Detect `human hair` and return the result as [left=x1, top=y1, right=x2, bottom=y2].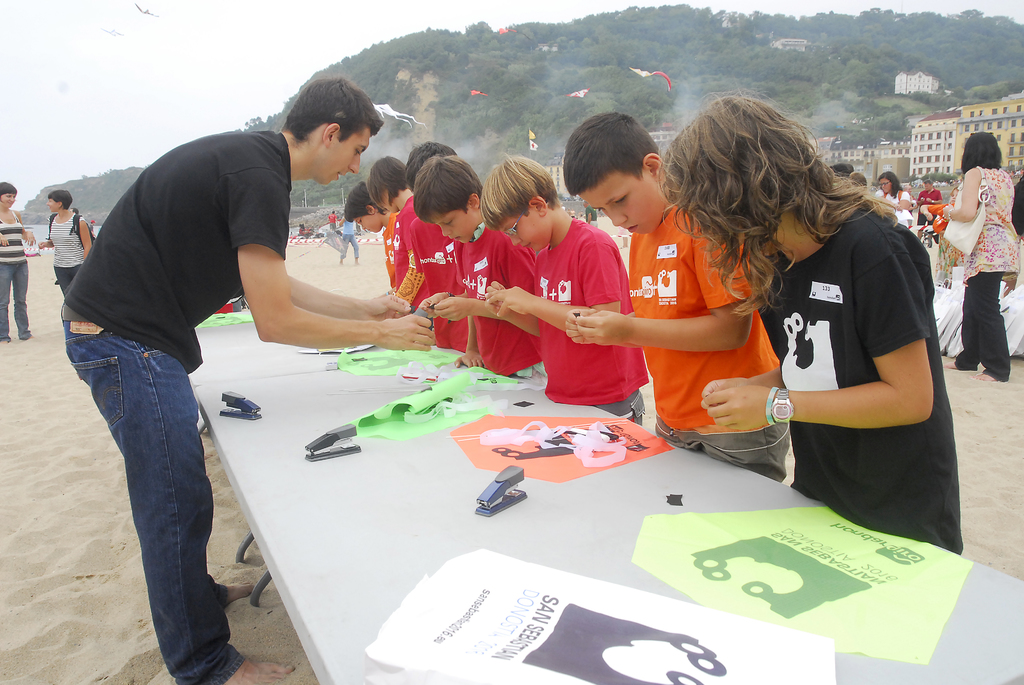
[left=407, top=141, right=457, bottom=191].
